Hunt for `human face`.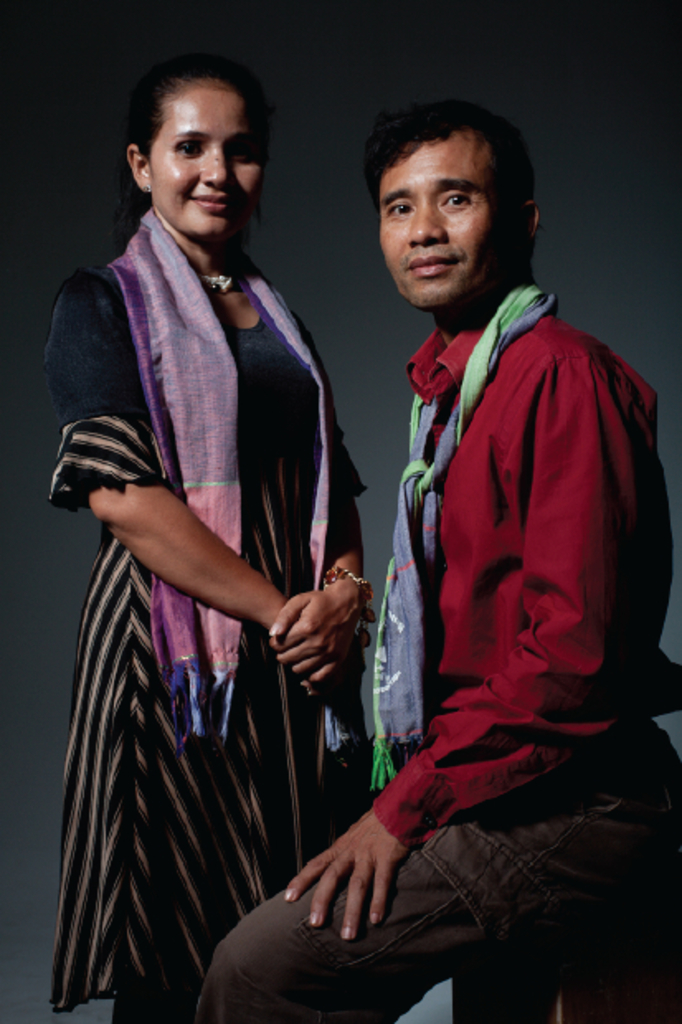
Hunted down at l=386, t=129, r=523, b=309.
